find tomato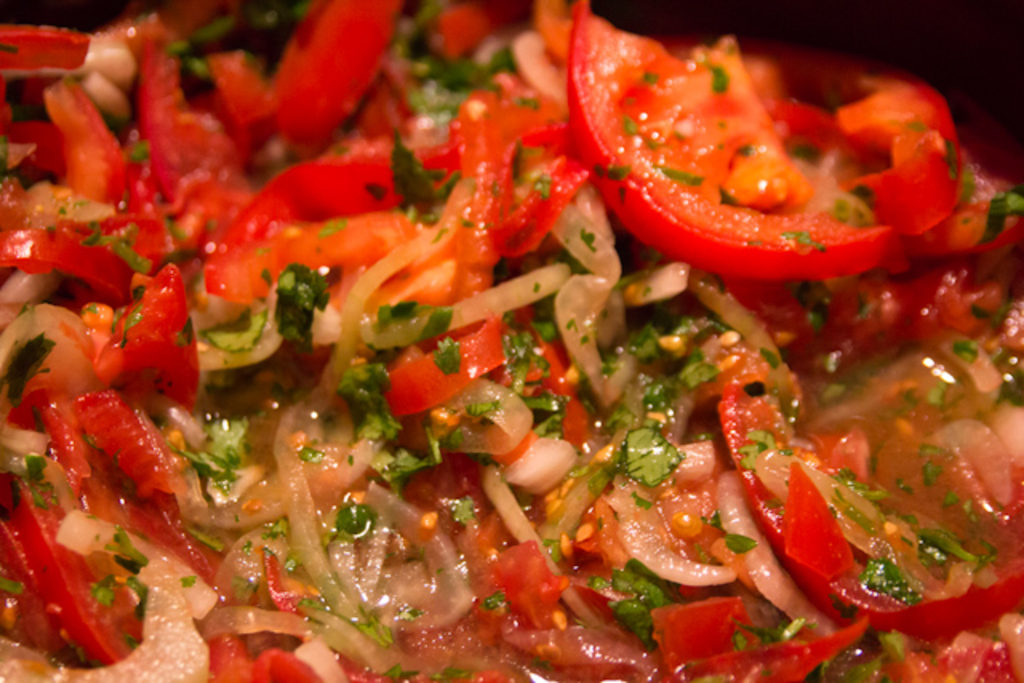
x1=0 y1=72 x2=144 y2=290
